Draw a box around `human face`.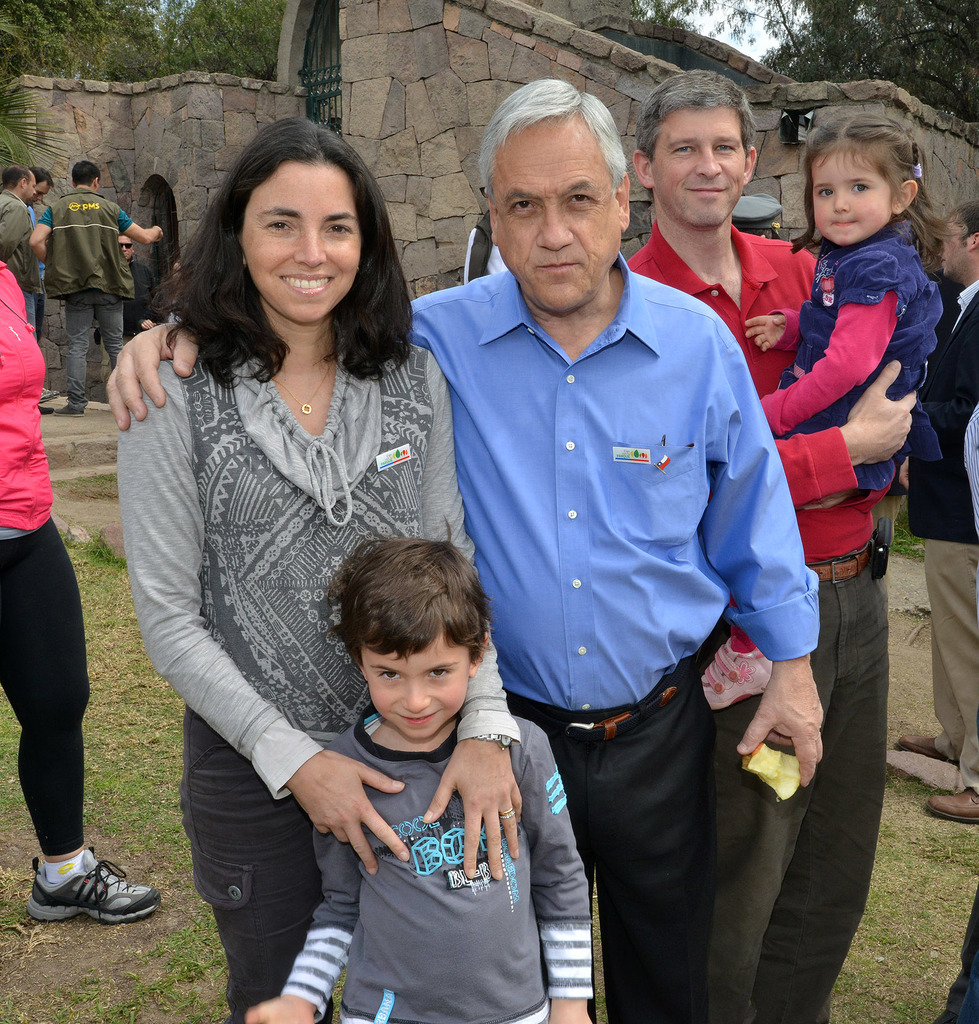
bbox=(654, 111, 750, 227).
